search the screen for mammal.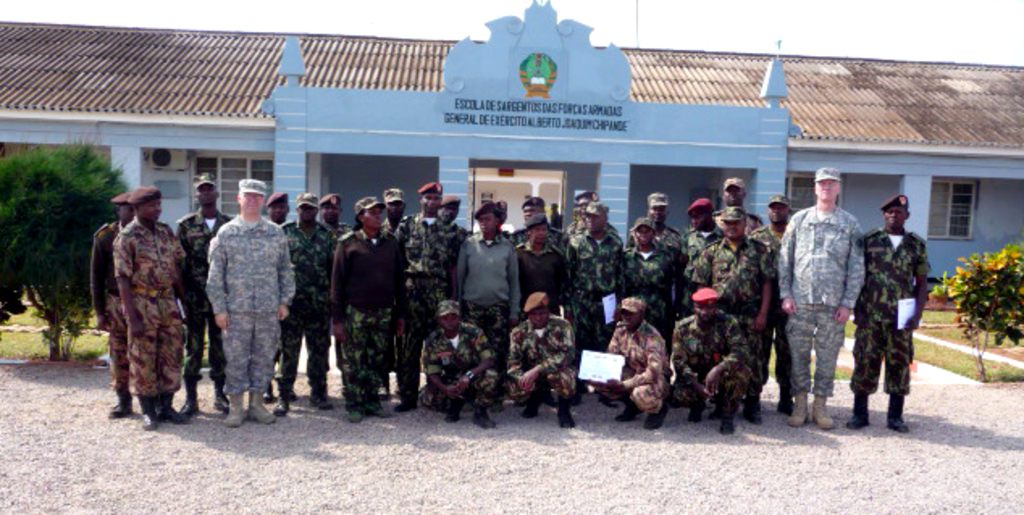
Found at <bbox>417, 297, 496, 425</bbox>.
